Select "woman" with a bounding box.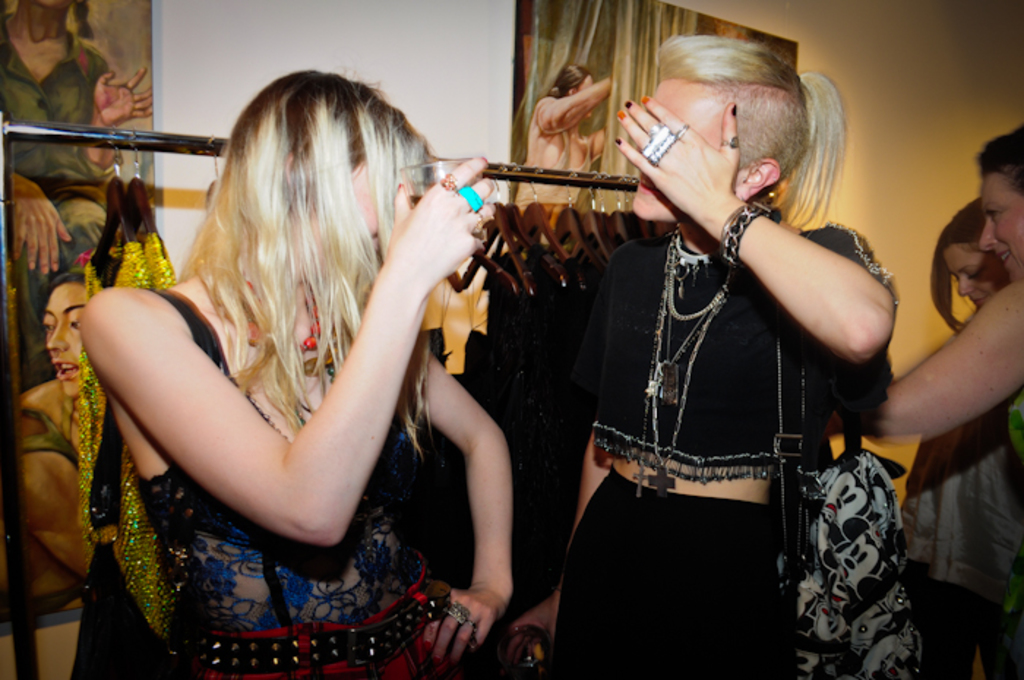
16/268/111/598.
